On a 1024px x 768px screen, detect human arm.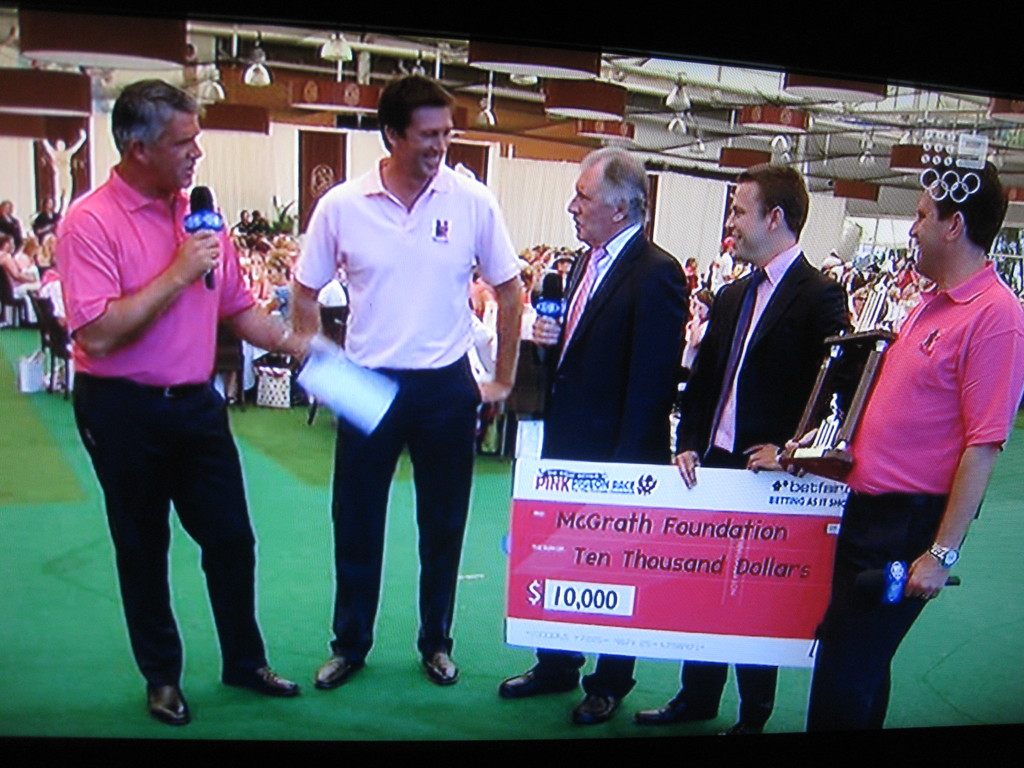
<region>285, 184, 351, 349</region>.
